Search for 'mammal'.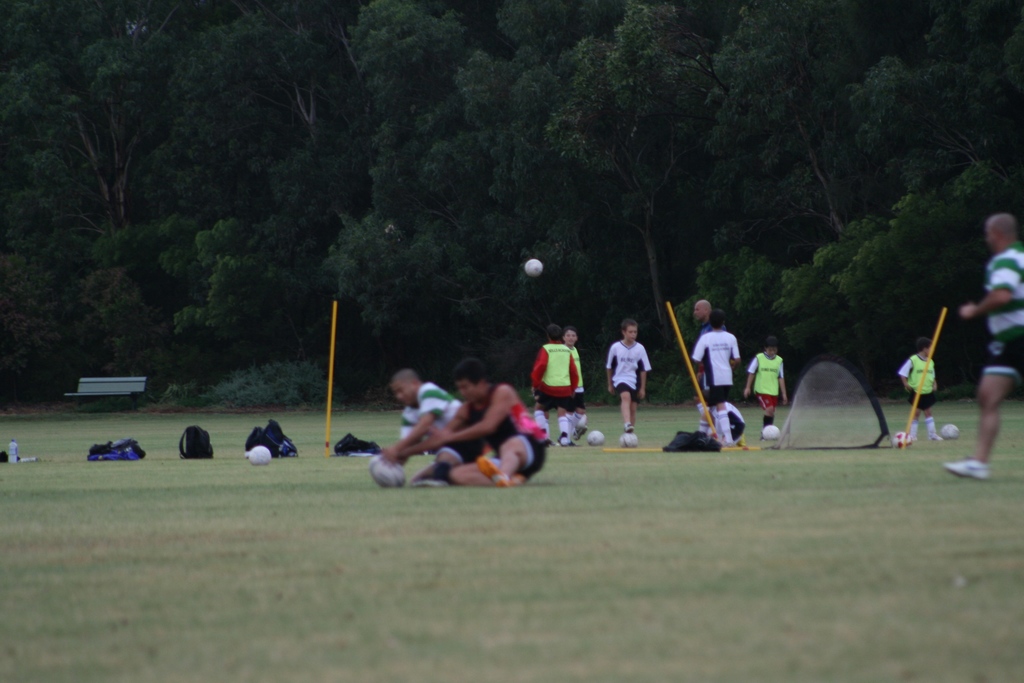
Found at bbox=[744, 335, 787, 438].
